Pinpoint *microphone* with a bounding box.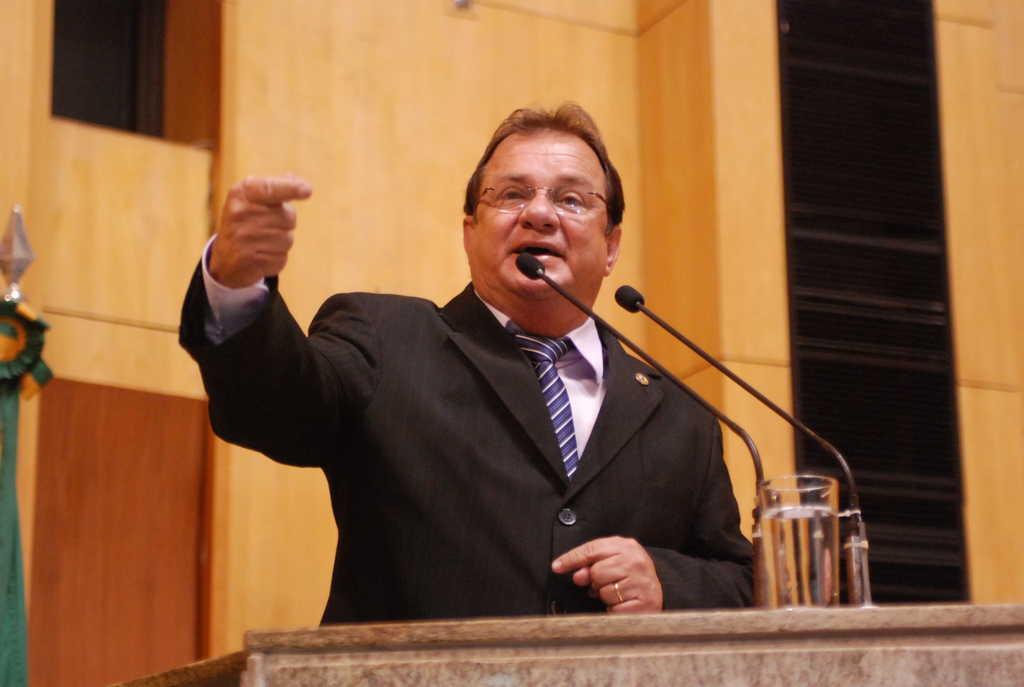
513,244,766,507.
